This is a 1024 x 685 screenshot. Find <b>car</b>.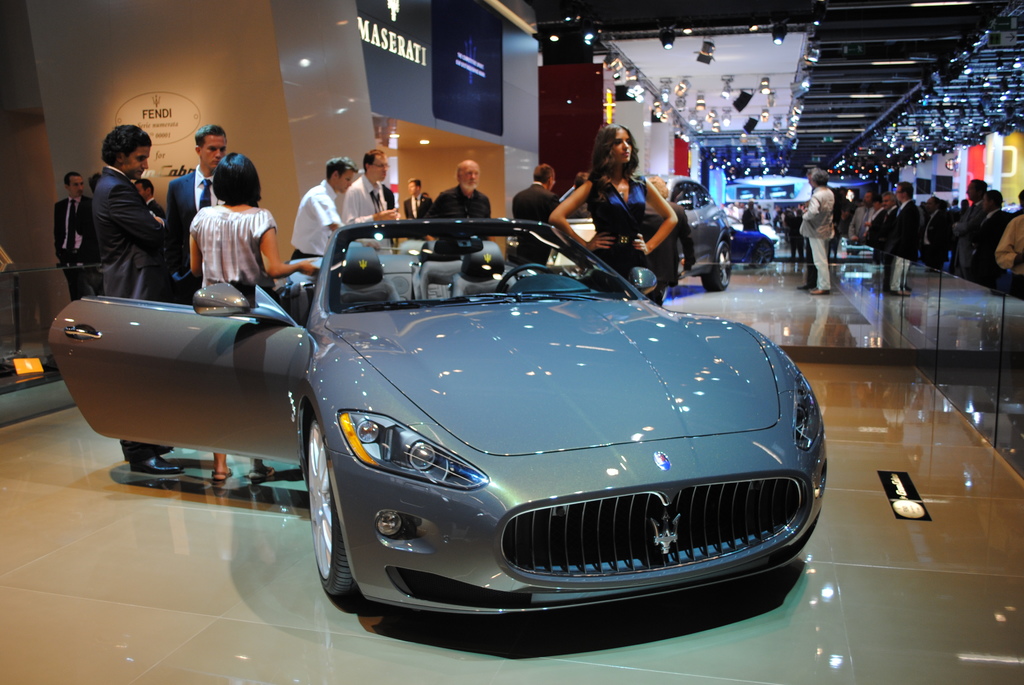
Bounding box: (649,176,732,290).
